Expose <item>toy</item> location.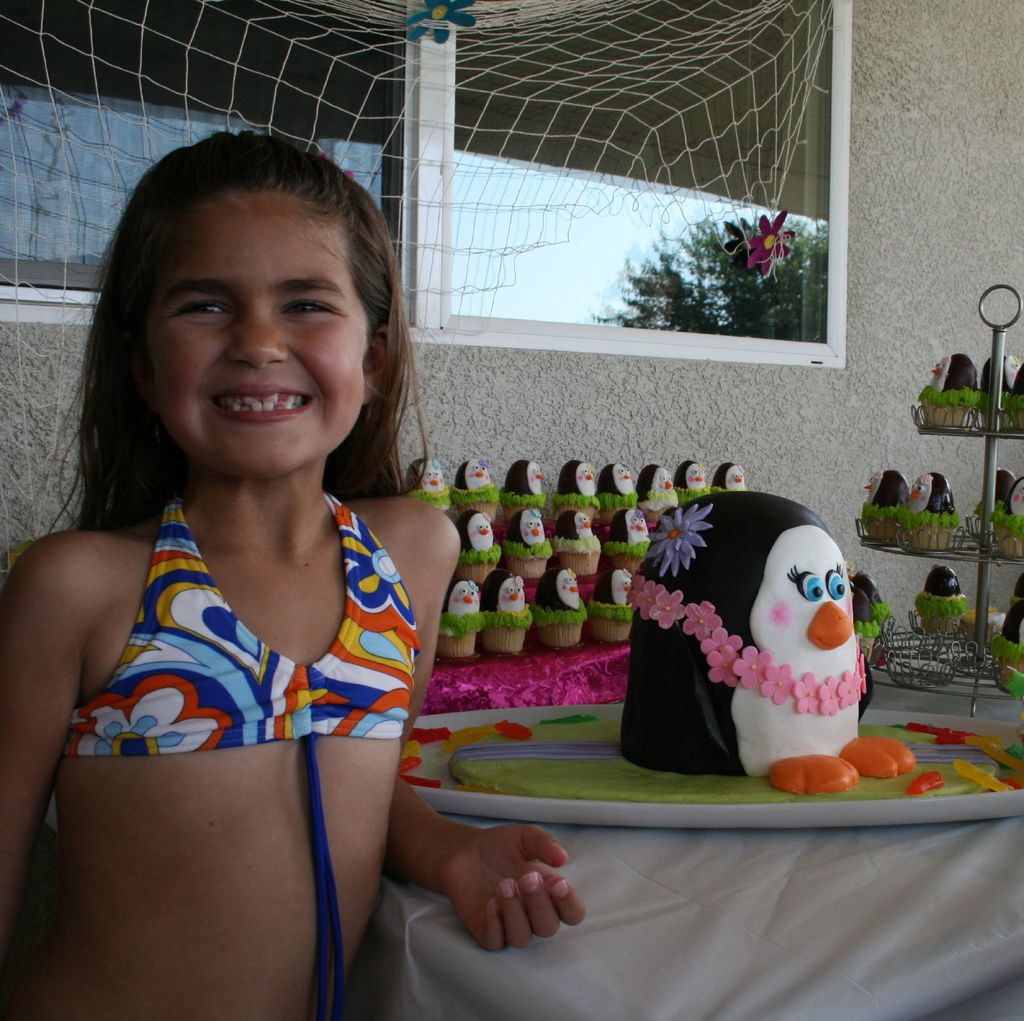
Exposed at bbox=(906, 771, 944, 793).
